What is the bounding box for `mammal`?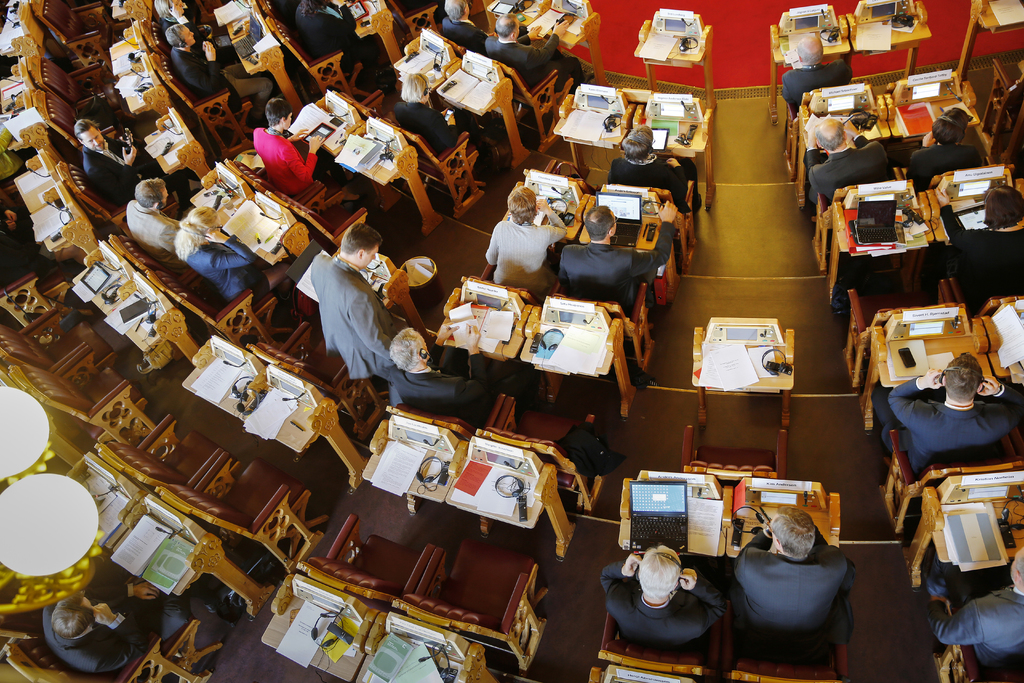
170/206/284/309.
